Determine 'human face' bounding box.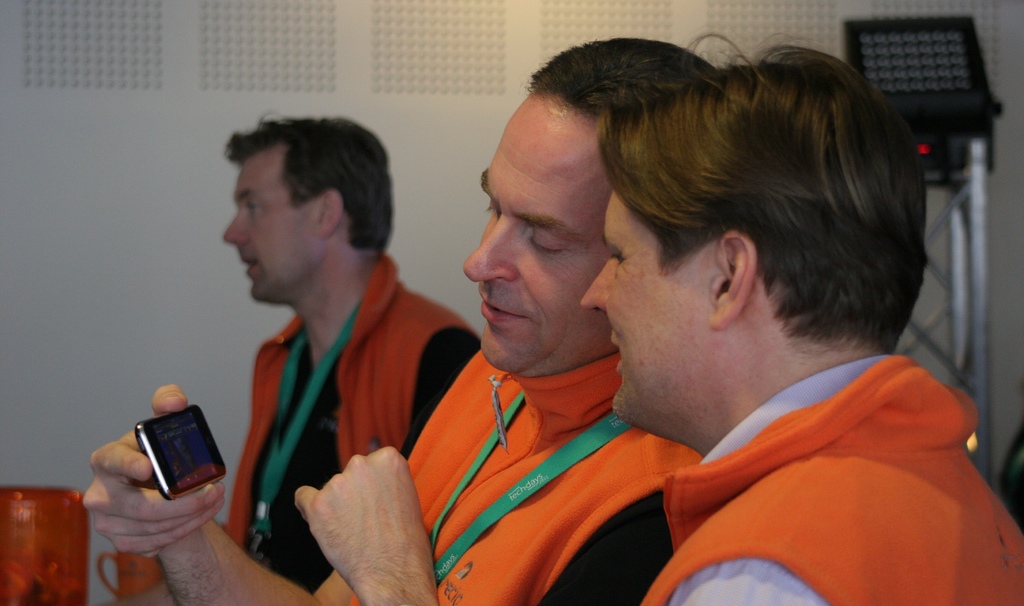
Determined: [463, 95, 612, 369].
